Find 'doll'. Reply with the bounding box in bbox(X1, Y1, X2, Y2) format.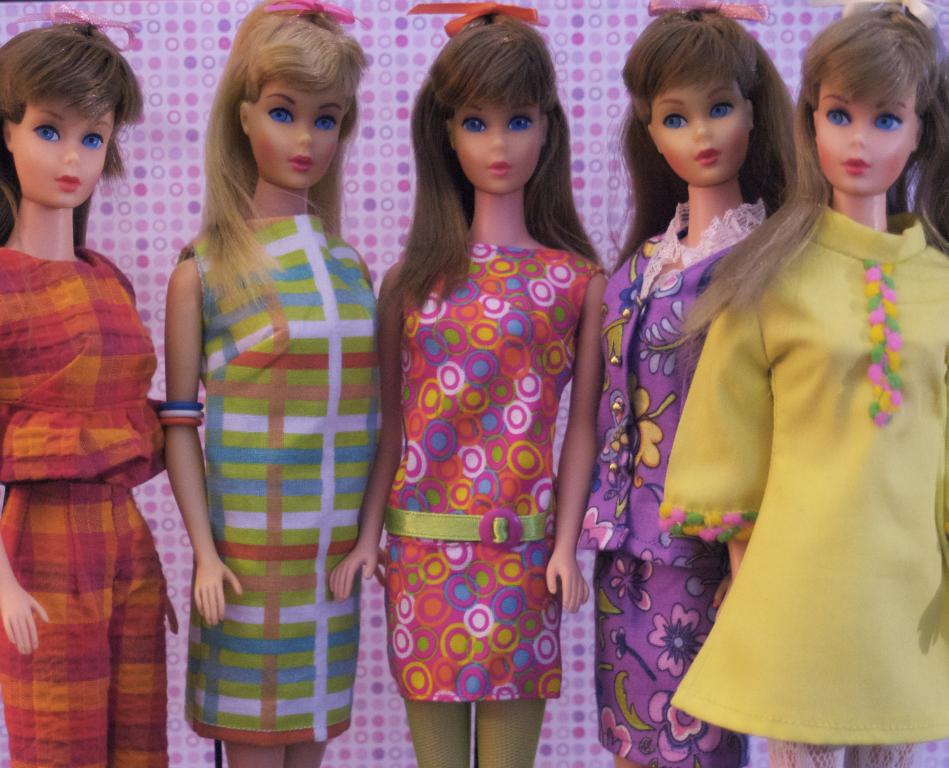
bbox(661, 0, 947, 767).
